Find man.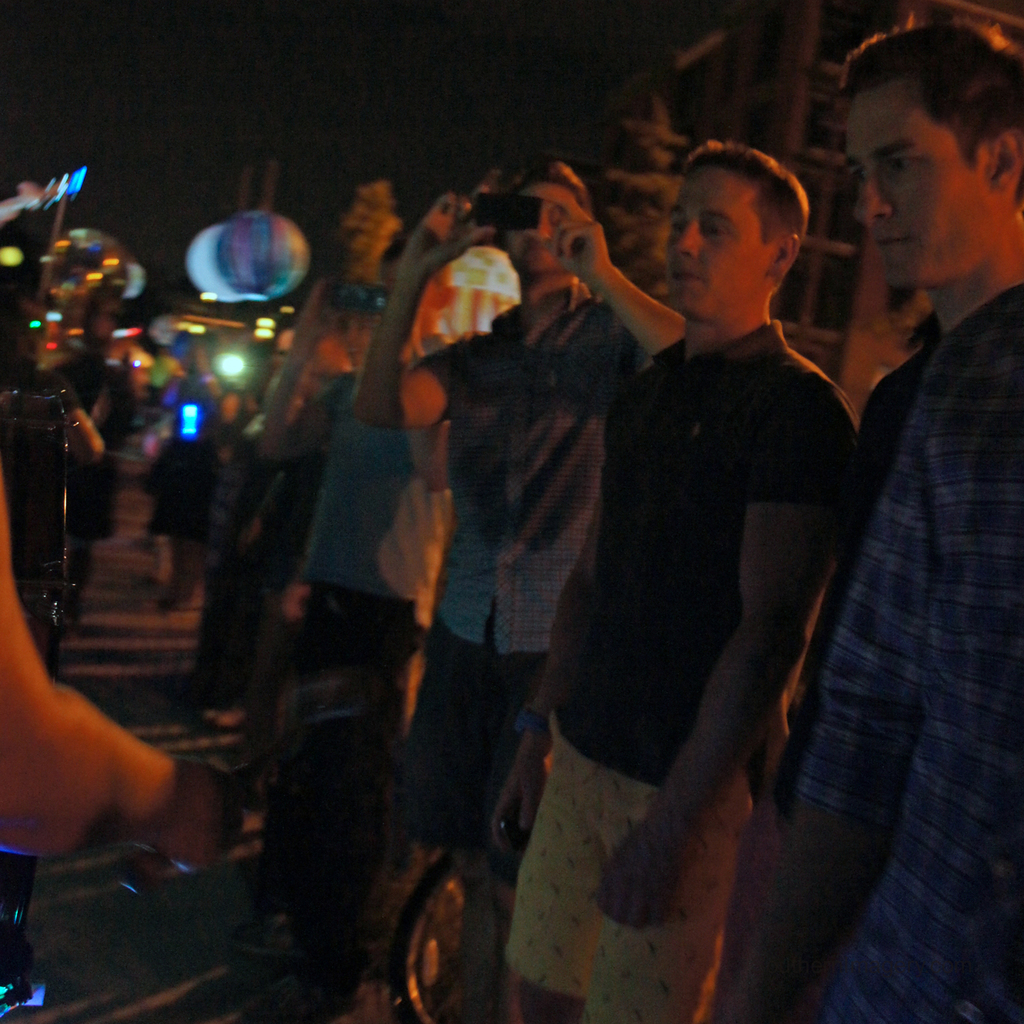
769,0,1023,1022.
